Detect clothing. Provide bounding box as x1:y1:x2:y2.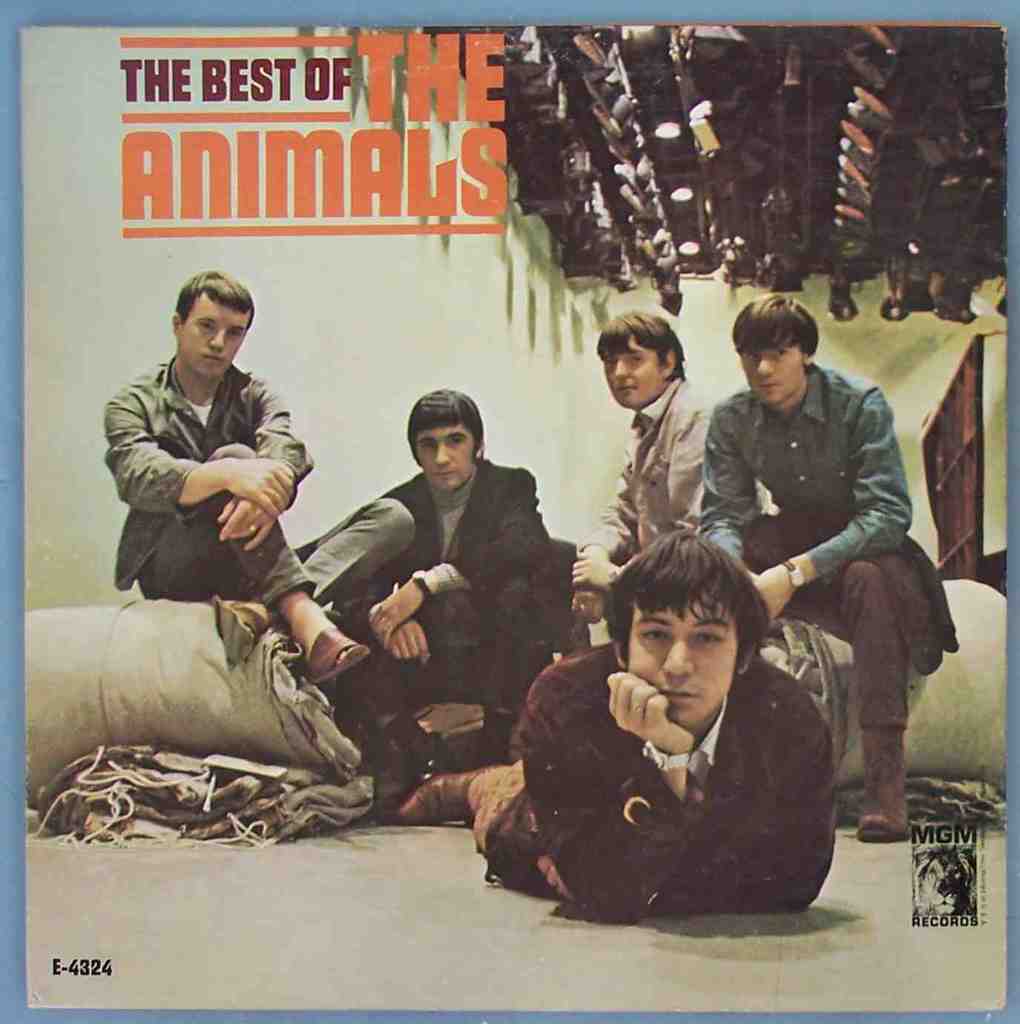
558:376:709:593.
